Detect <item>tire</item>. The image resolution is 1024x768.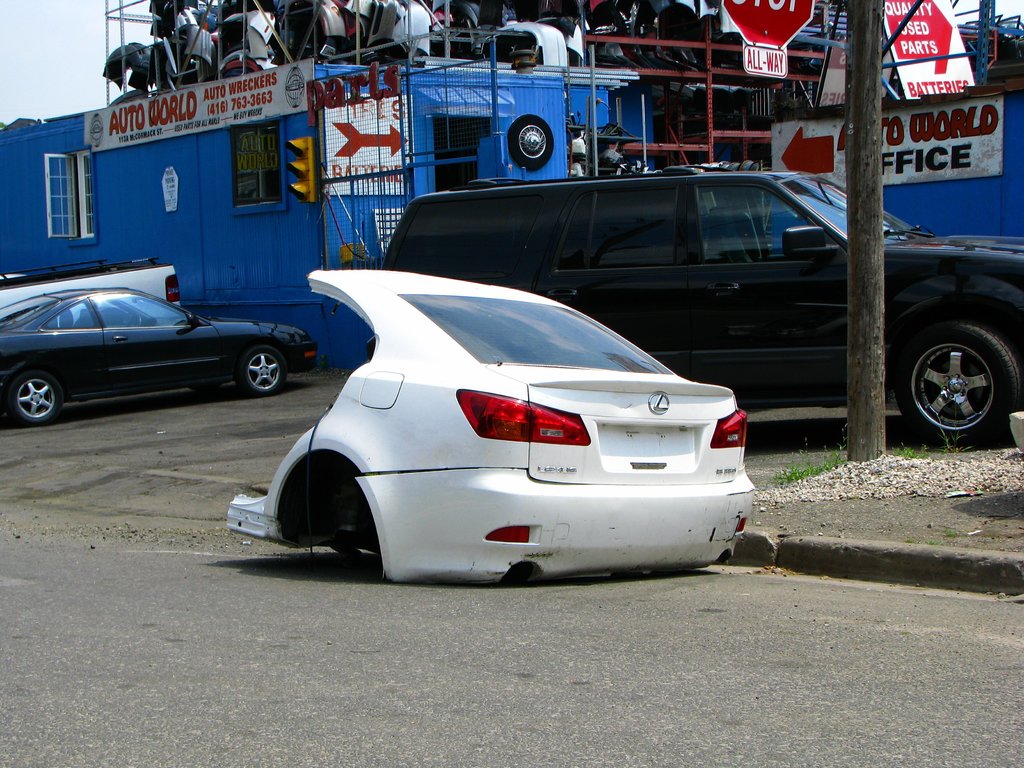
{"x1": 6, "y1": 371, "x2": 67, "y2": 425}.
